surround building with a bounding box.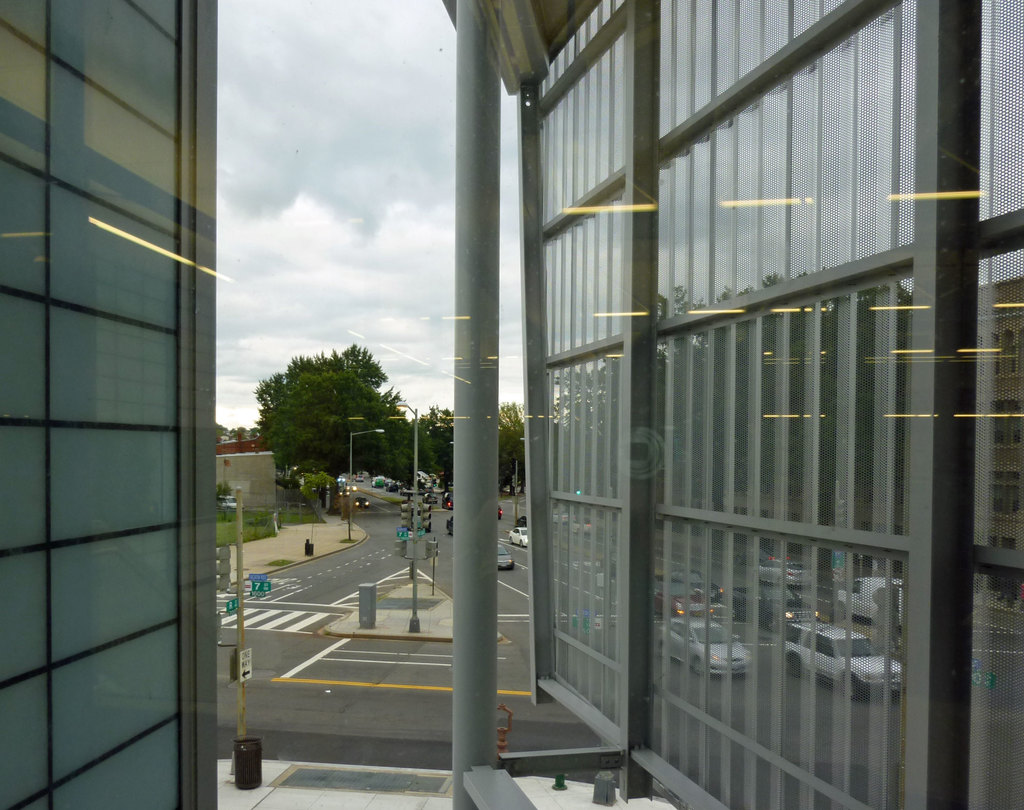
[x1=0, y1=0, x2=220, y2=809].
